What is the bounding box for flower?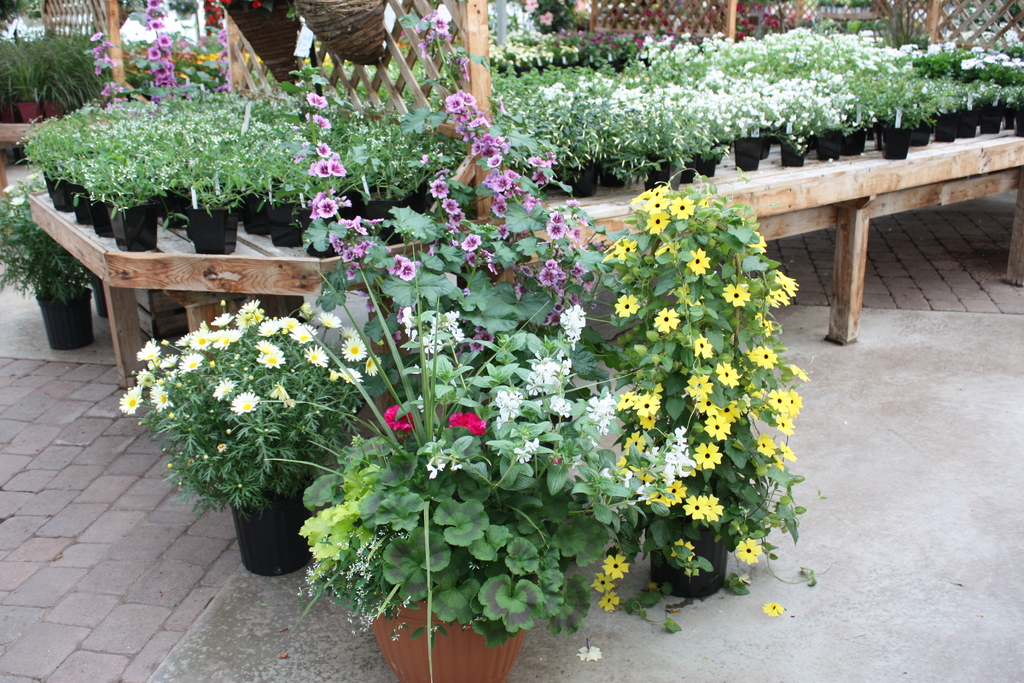
[759,435,775,458].
